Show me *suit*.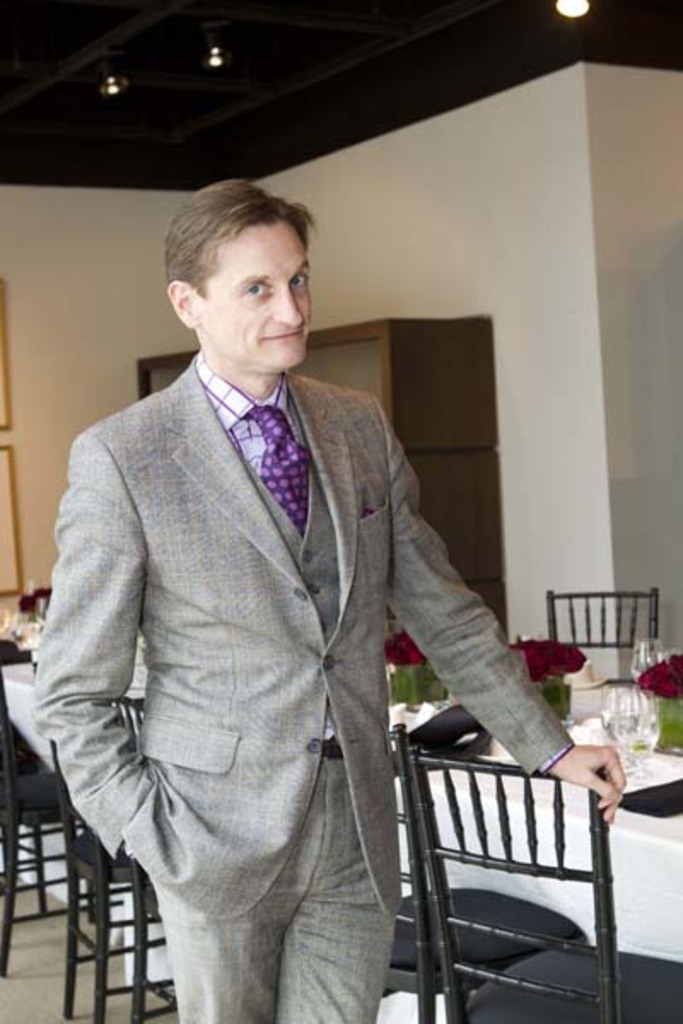
*suit* is here: [left=36, top=350, right=575, bottom=1022].
